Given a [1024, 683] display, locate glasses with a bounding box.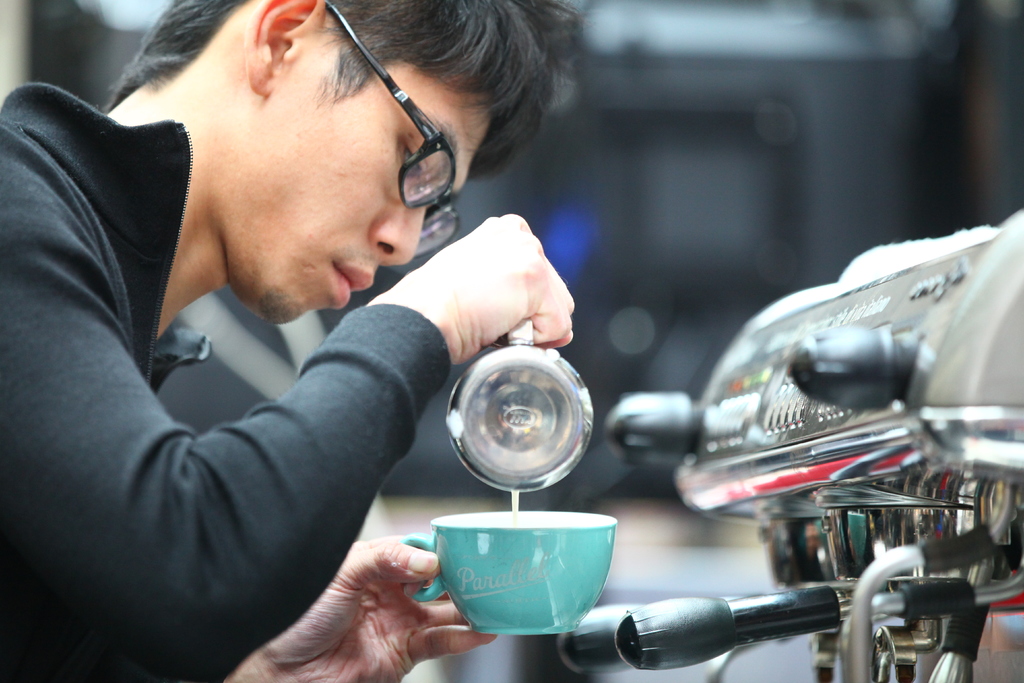
Located: box(332, 4, 458, 258).
